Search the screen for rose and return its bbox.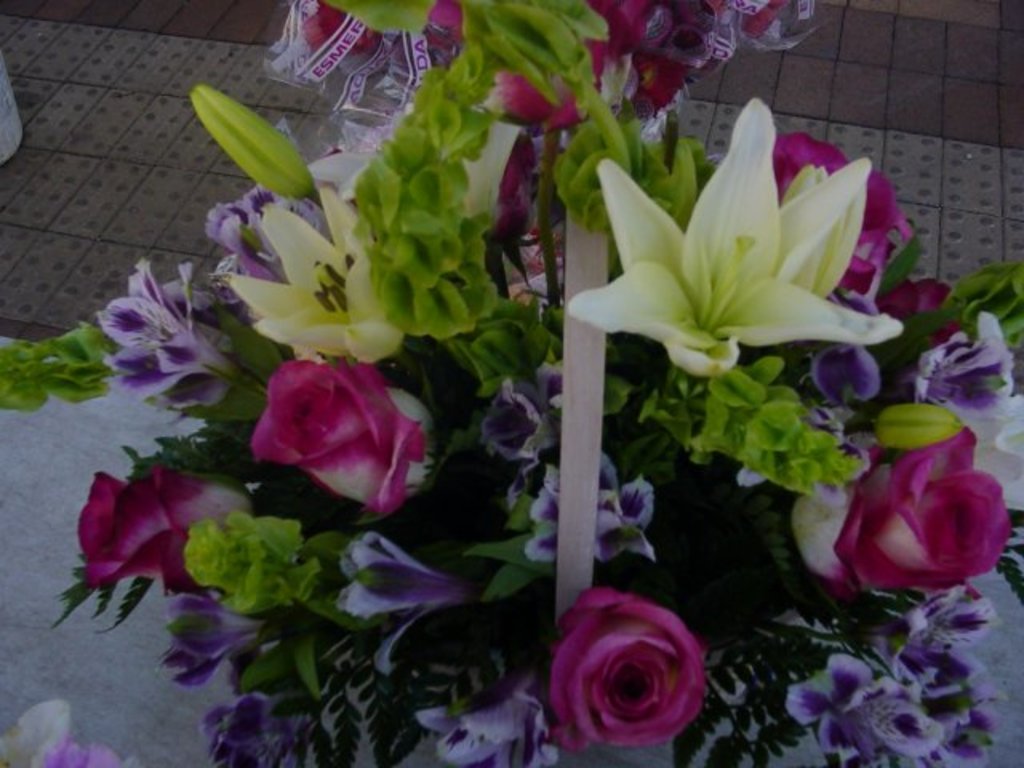
Found: detection(786, 429, 1006, 608).
